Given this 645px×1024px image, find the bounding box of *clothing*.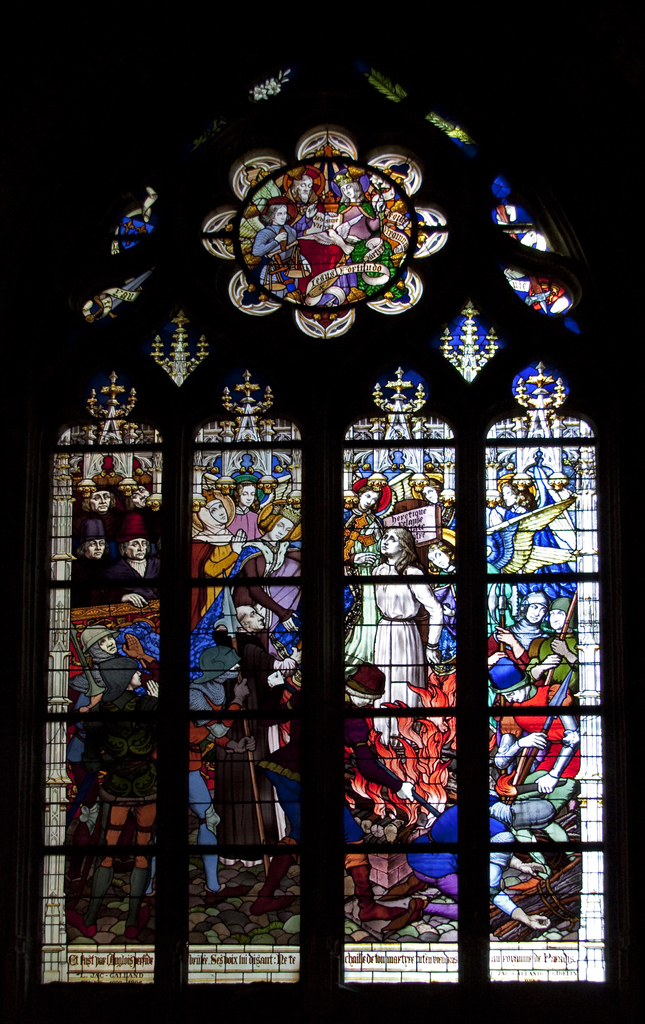
[left=191, top=666, right=235, bottom=888].
